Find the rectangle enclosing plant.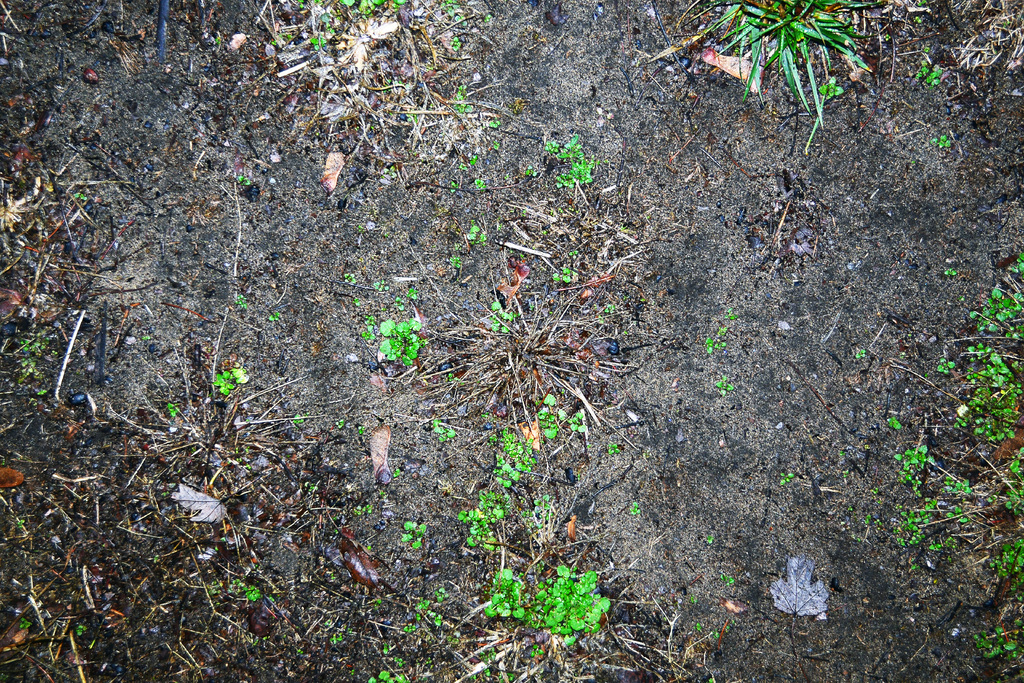
[336,417,349,431].
